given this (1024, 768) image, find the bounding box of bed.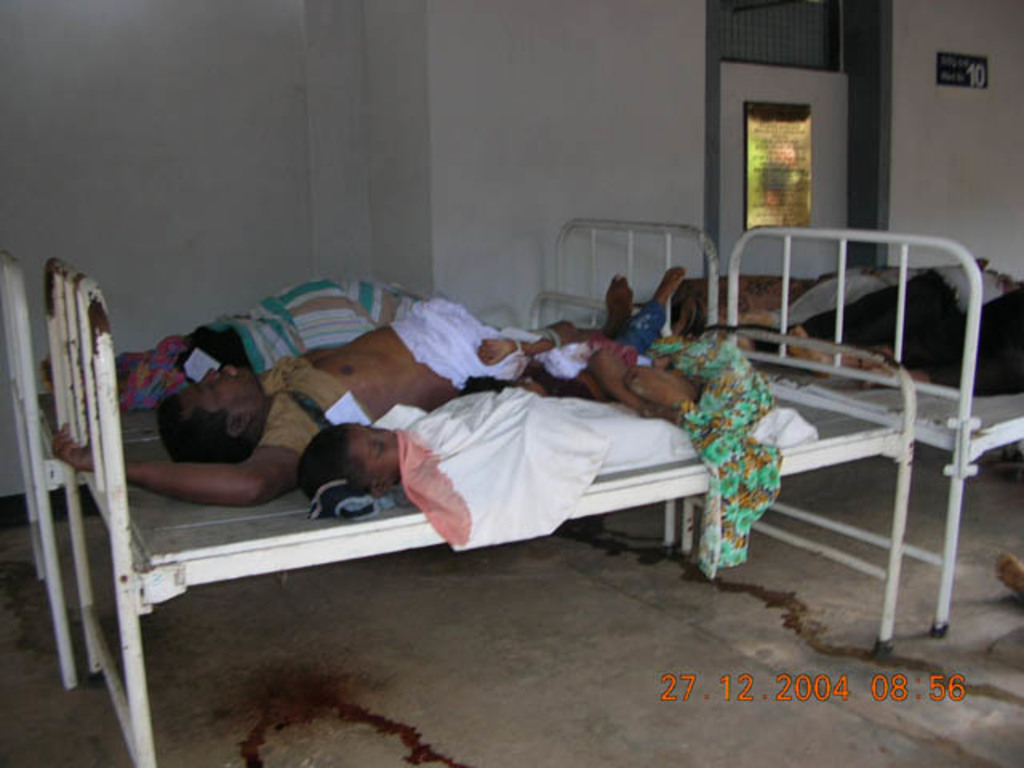
rect(54, 256, 918, 763).
